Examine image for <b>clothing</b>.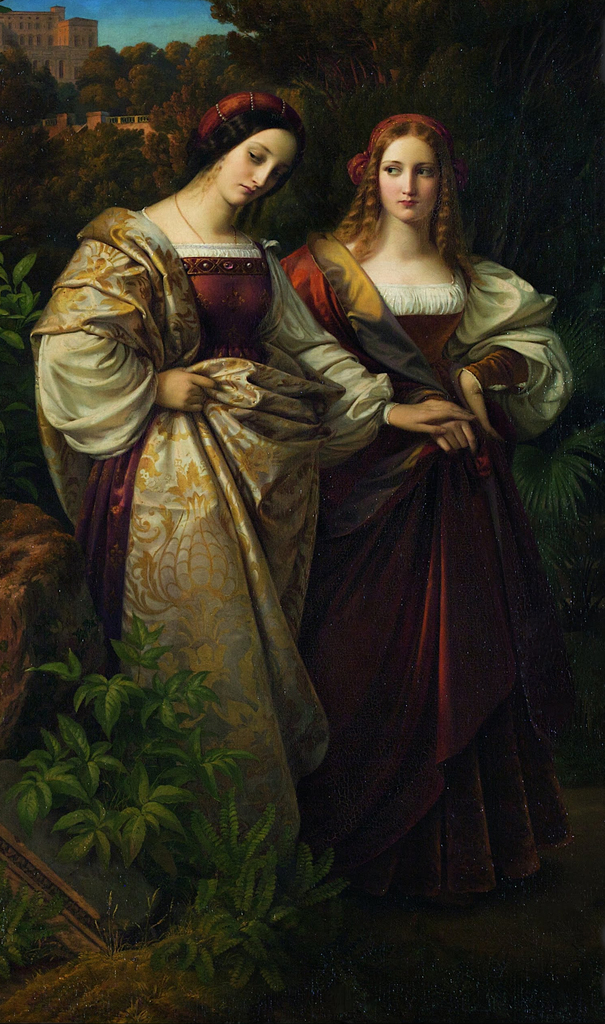
Examination result: l=305, t=204, r=563, b=842.
